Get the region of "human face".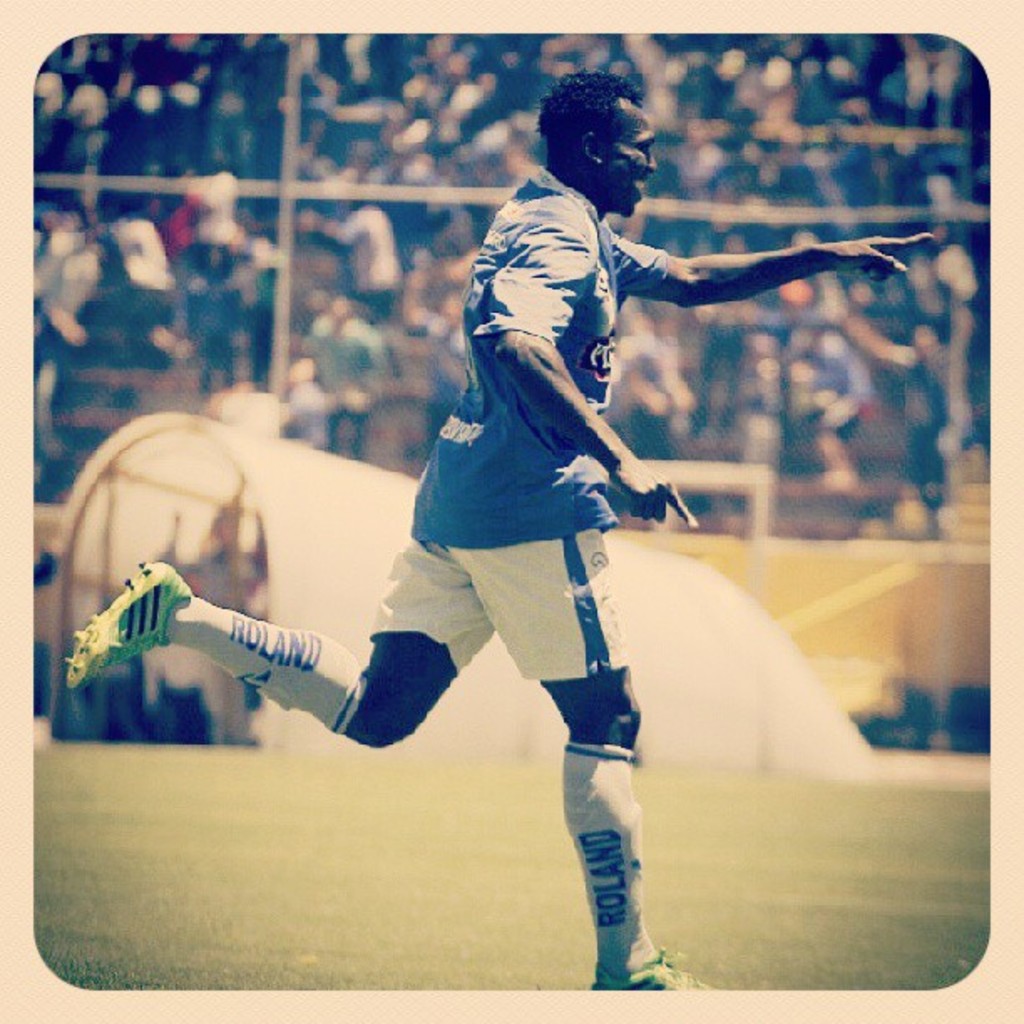
[606,99,659,219].
